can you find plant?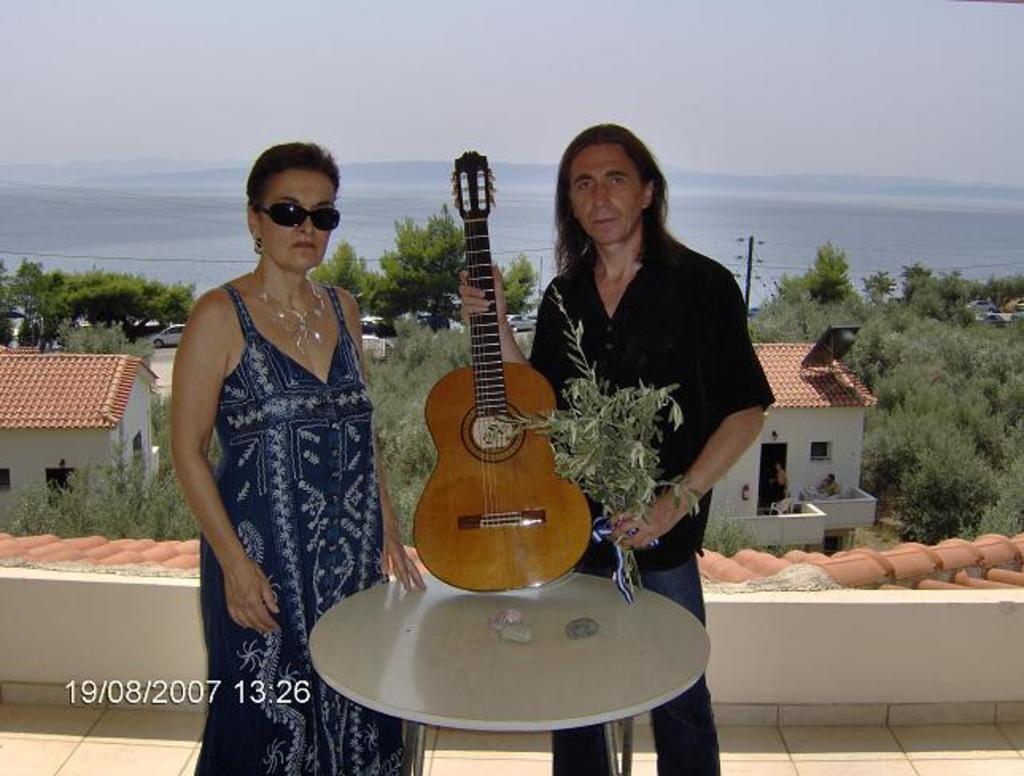
Yes, bounding box: [496, 275, 690, 588].
